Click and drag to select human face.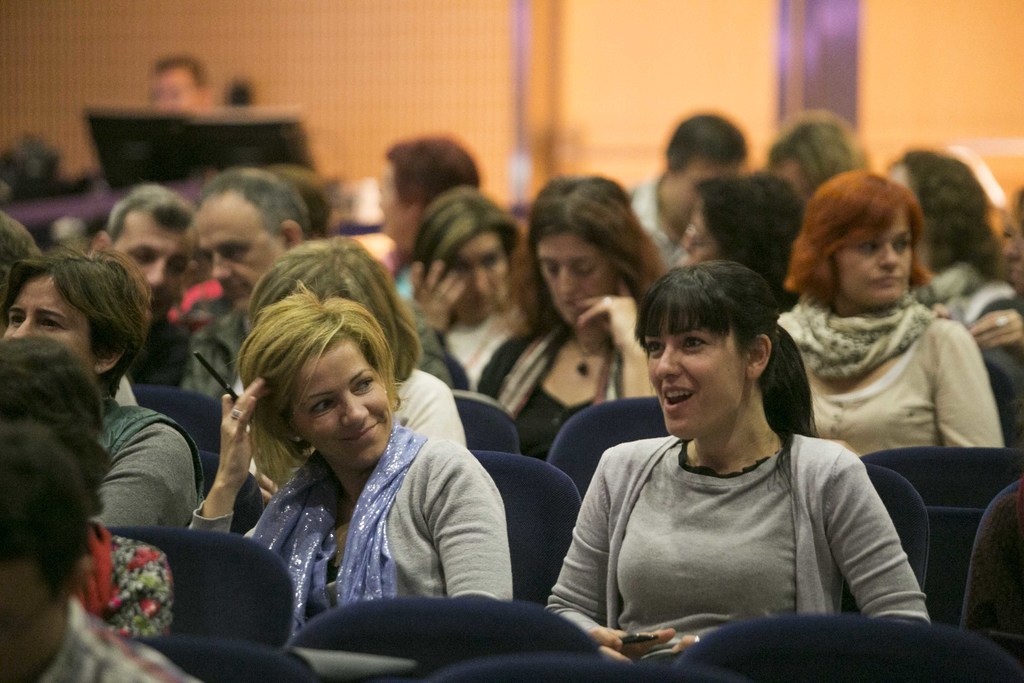
Selection: 190/190/285/306.
